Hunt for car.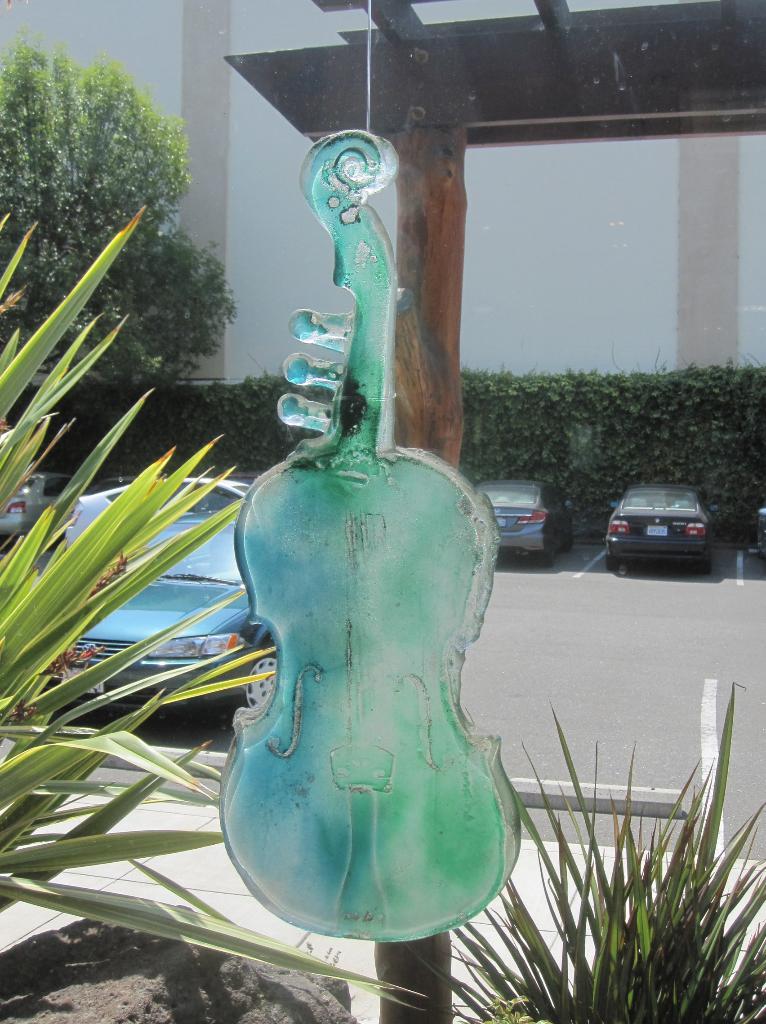
Hunted down at 609/477/716/573.
